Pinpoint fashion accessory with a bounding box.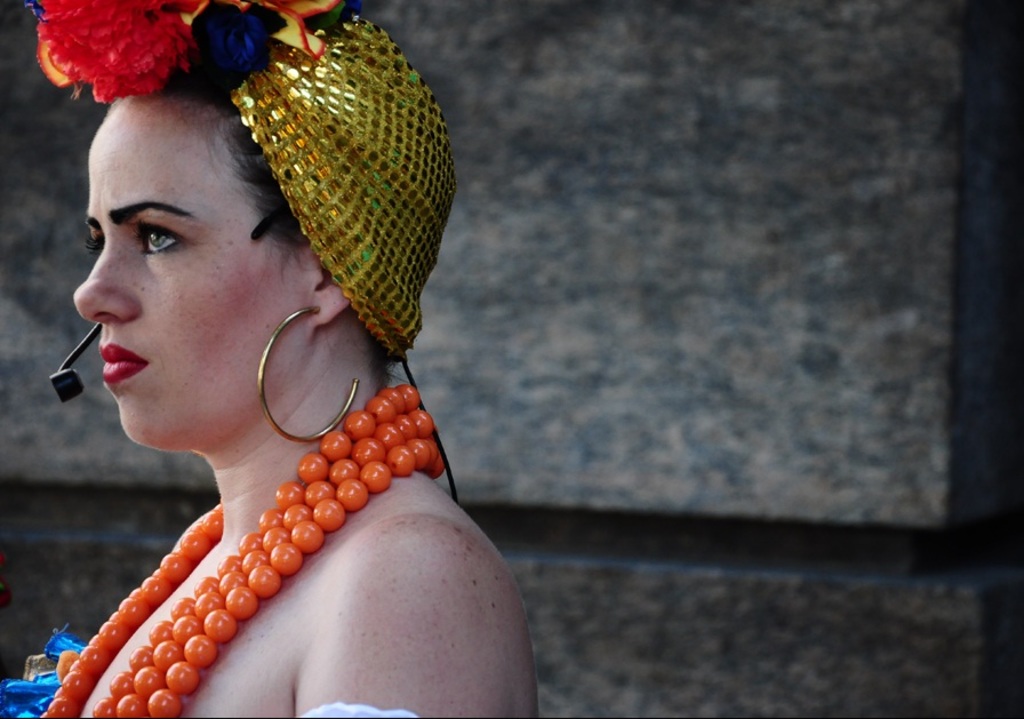
x1=42, y1=381, x2=443, y2=718.
